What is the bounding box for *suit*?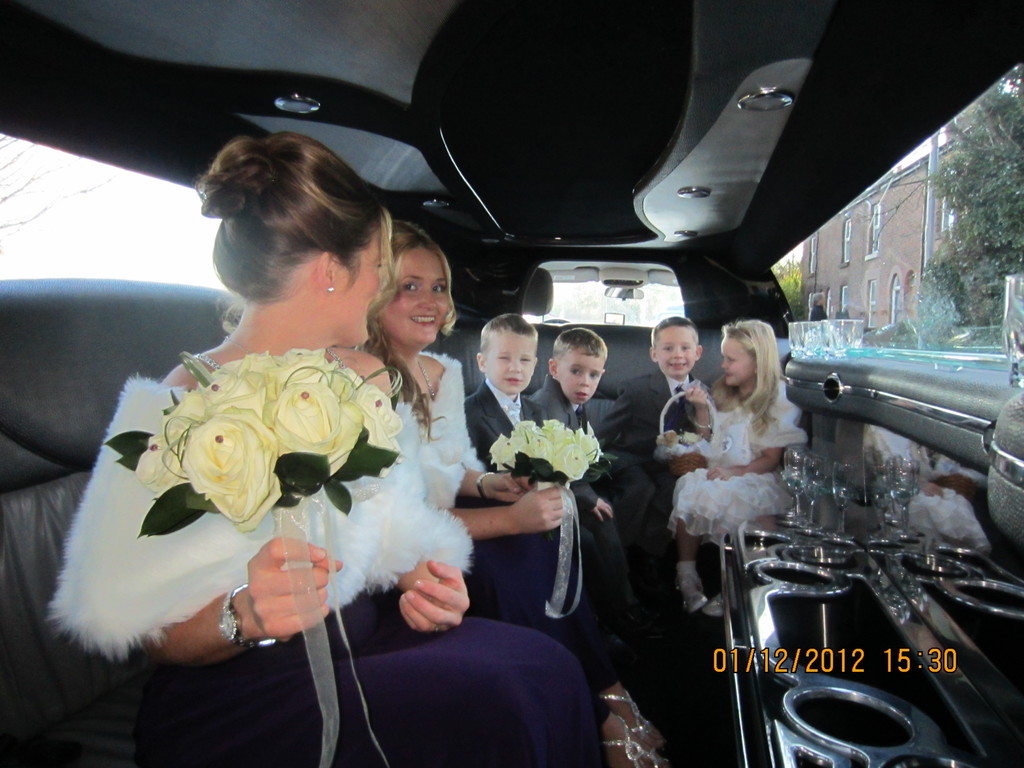
[531,376,657,554].
